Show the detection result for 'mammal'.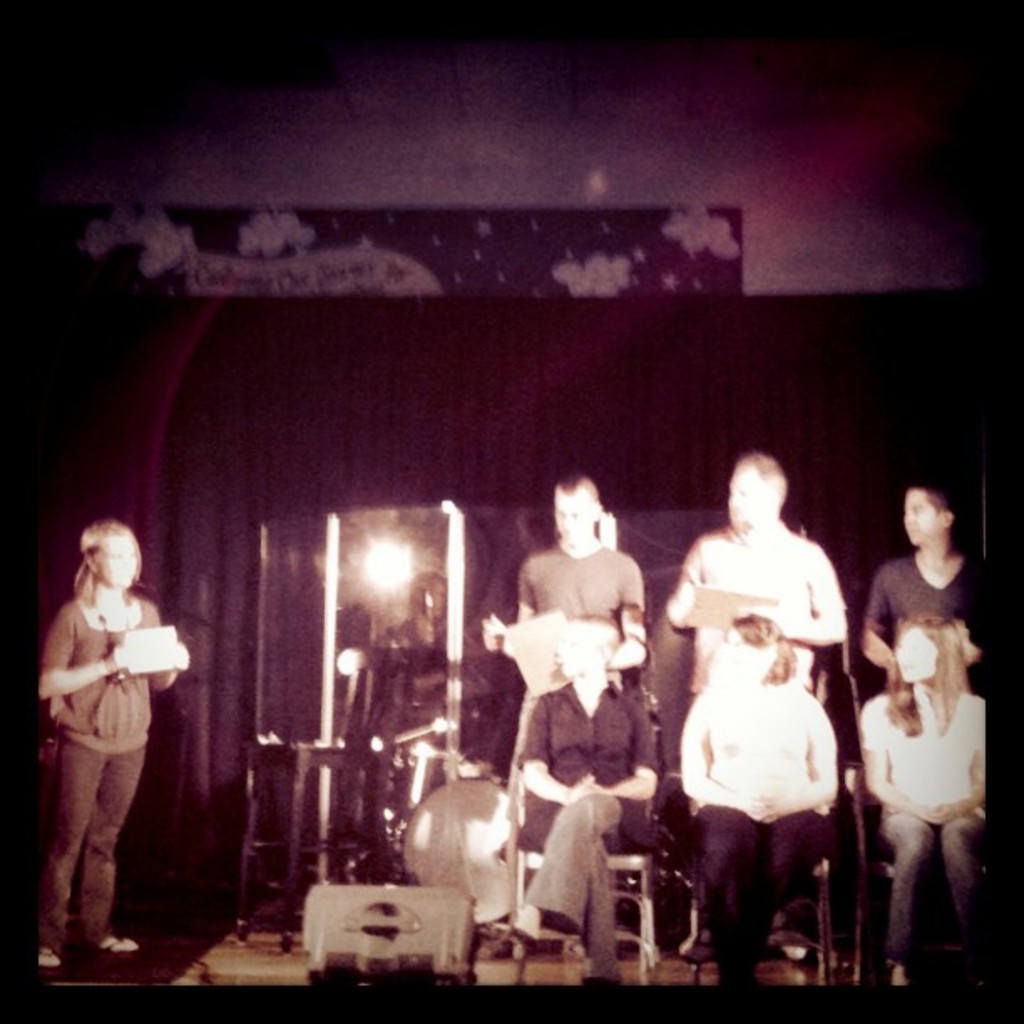
left=868, top=484, right=999, bottom=703.
